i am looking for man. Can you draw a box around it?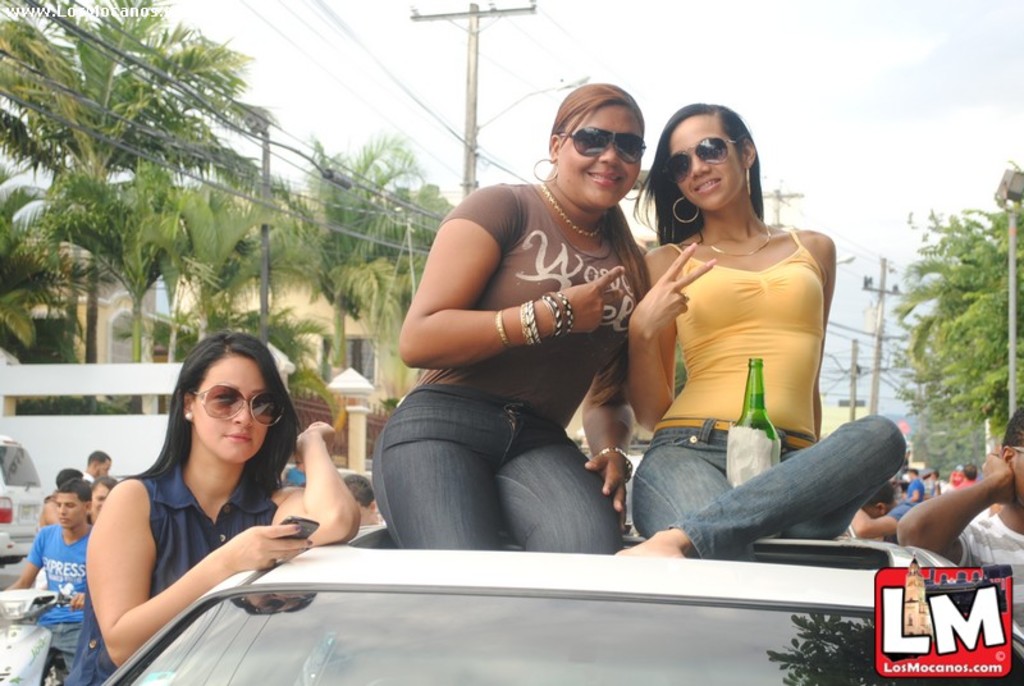
Sure, the bounding box is rect(371, 95, 744, 602).
